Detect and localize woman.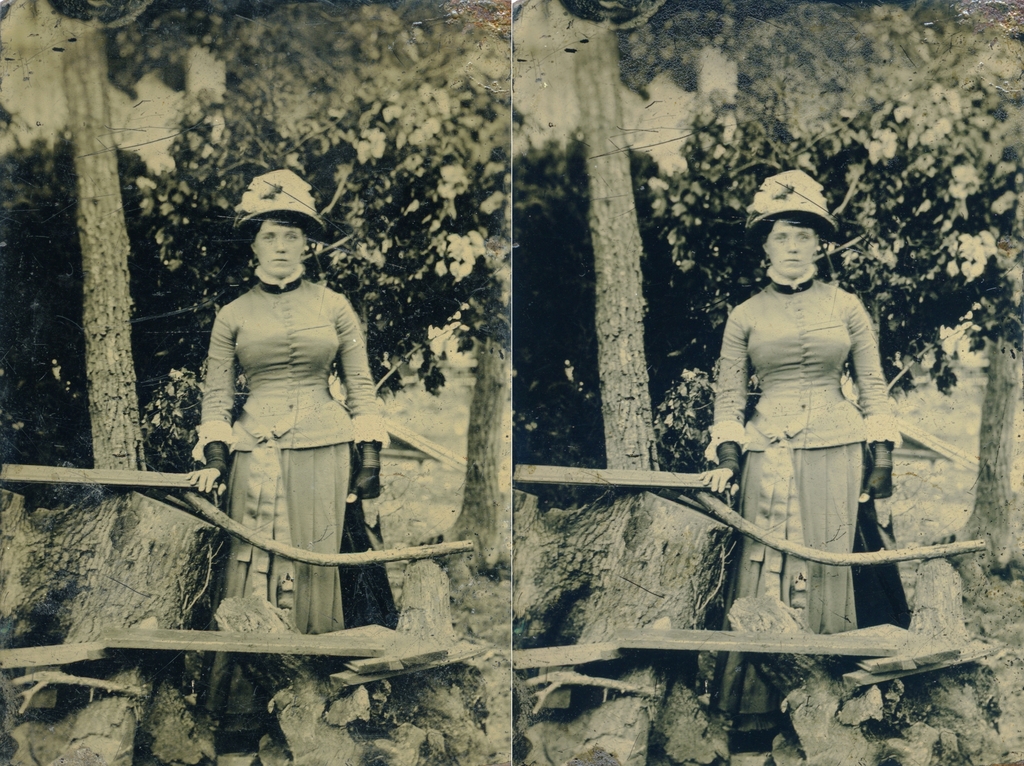
Localized at <bbox>182, 162, 393, 757</bbox>.
